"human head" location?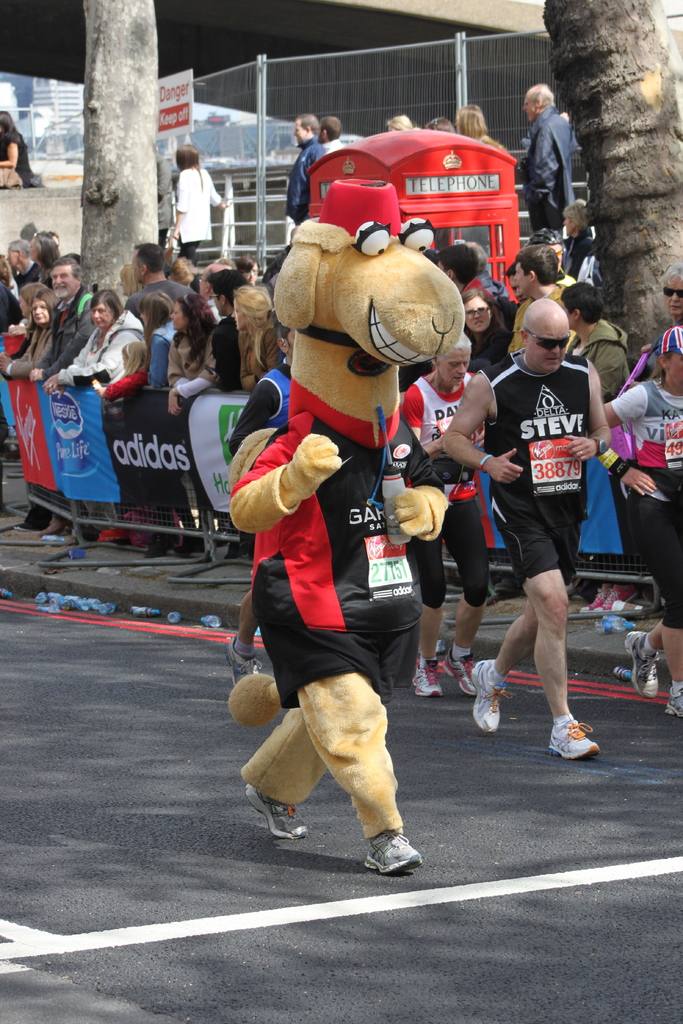
rect(518, 294, 572, 374)
